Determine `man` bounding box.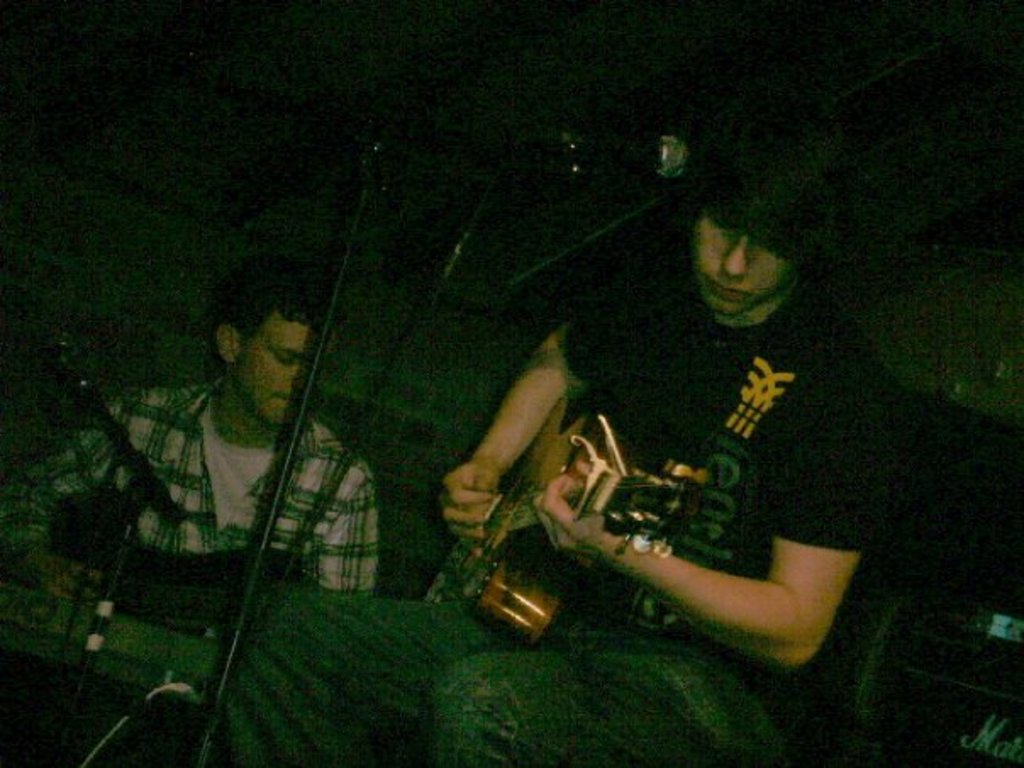
Determined: 0, 258, 388, 602.
